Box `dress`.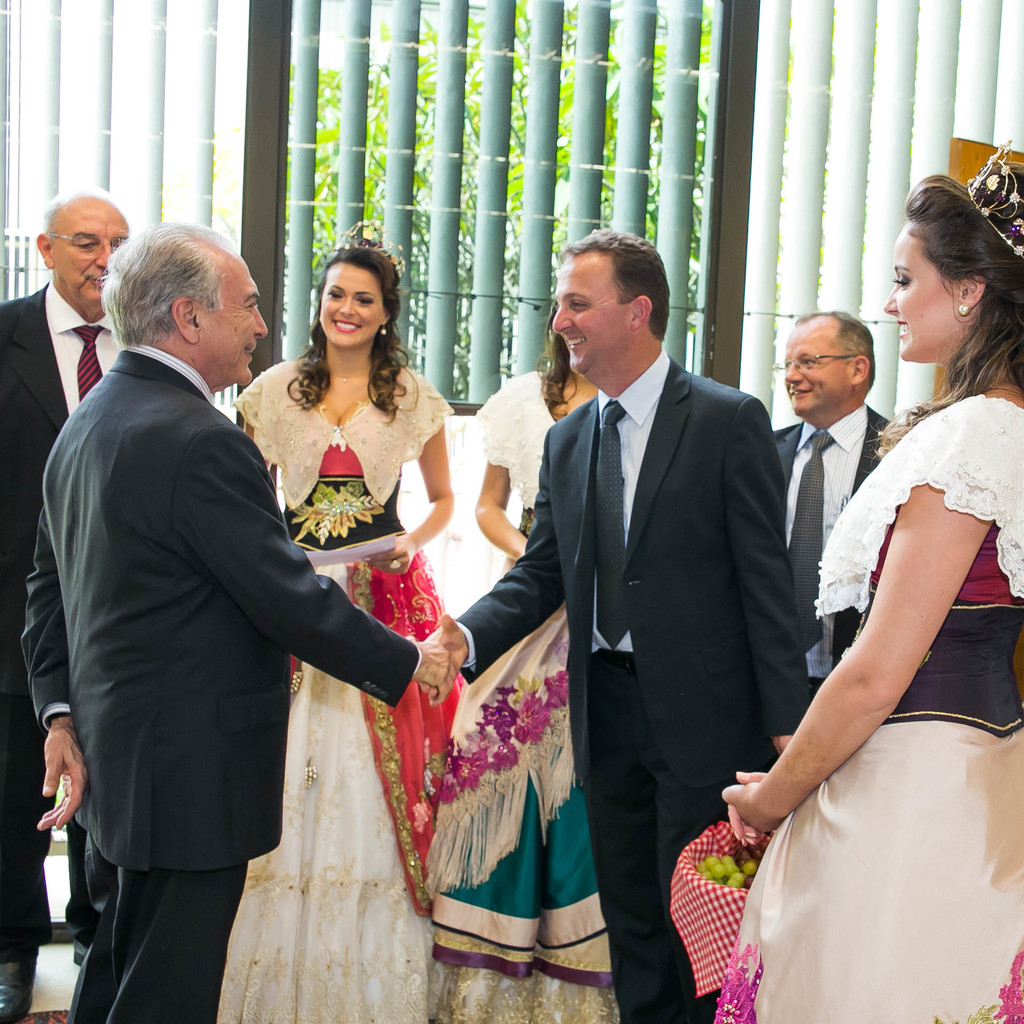
box=[217, 358, 453, 1023].
